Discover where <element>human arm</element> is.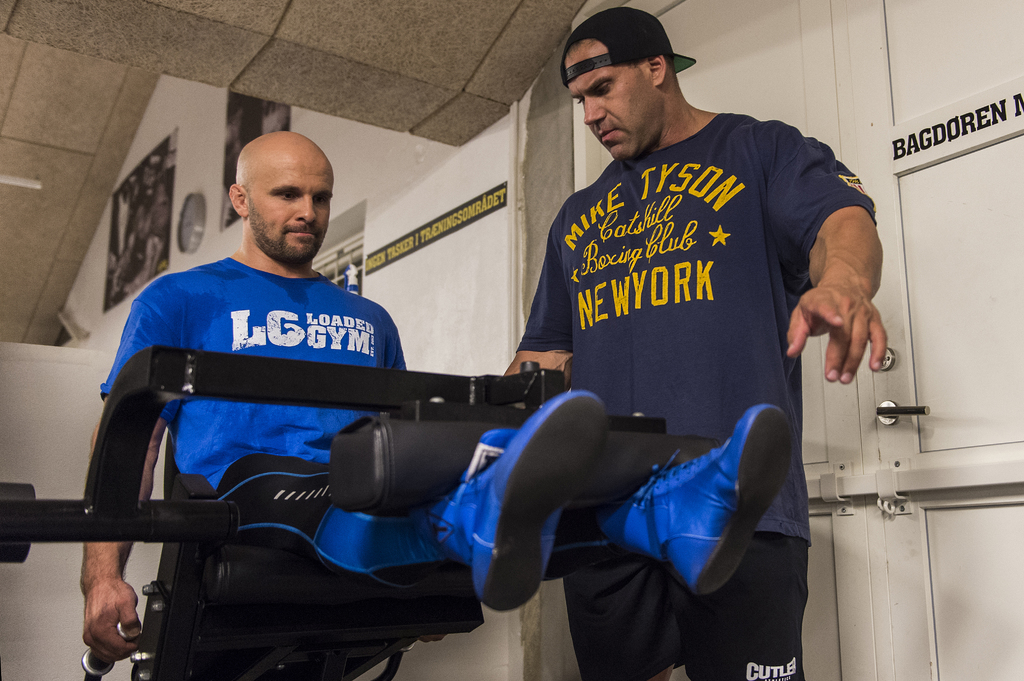
Discovered at x1=493 y1=199 x2=596 y2=389.
